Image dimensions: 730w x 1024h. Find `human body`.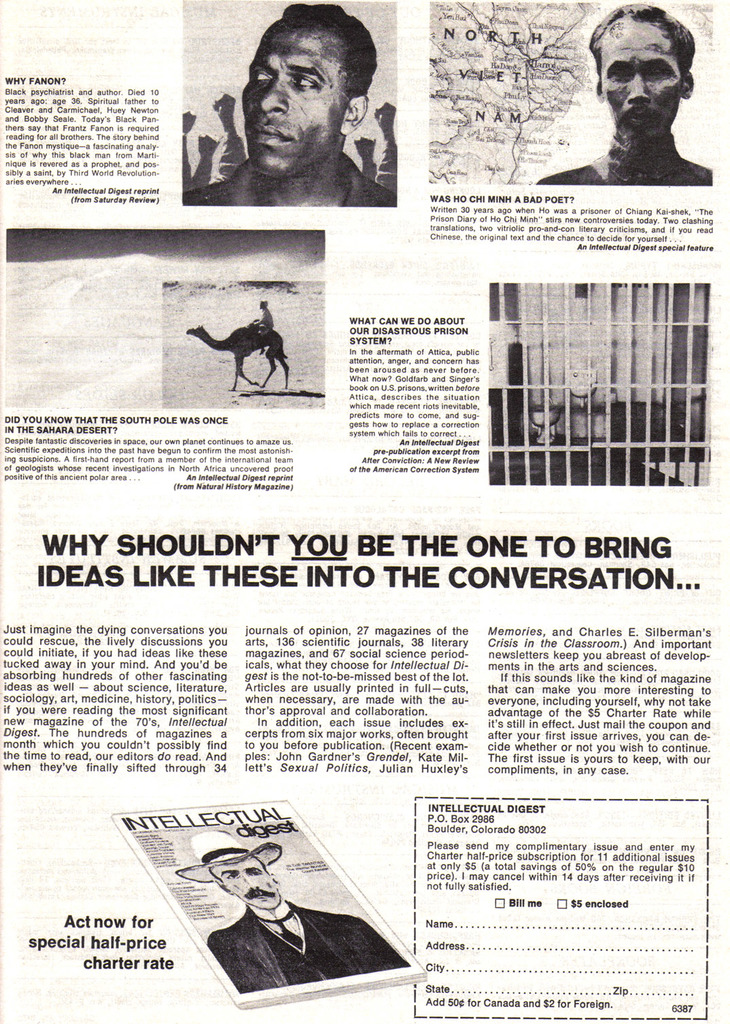
[250,309,275,352].
